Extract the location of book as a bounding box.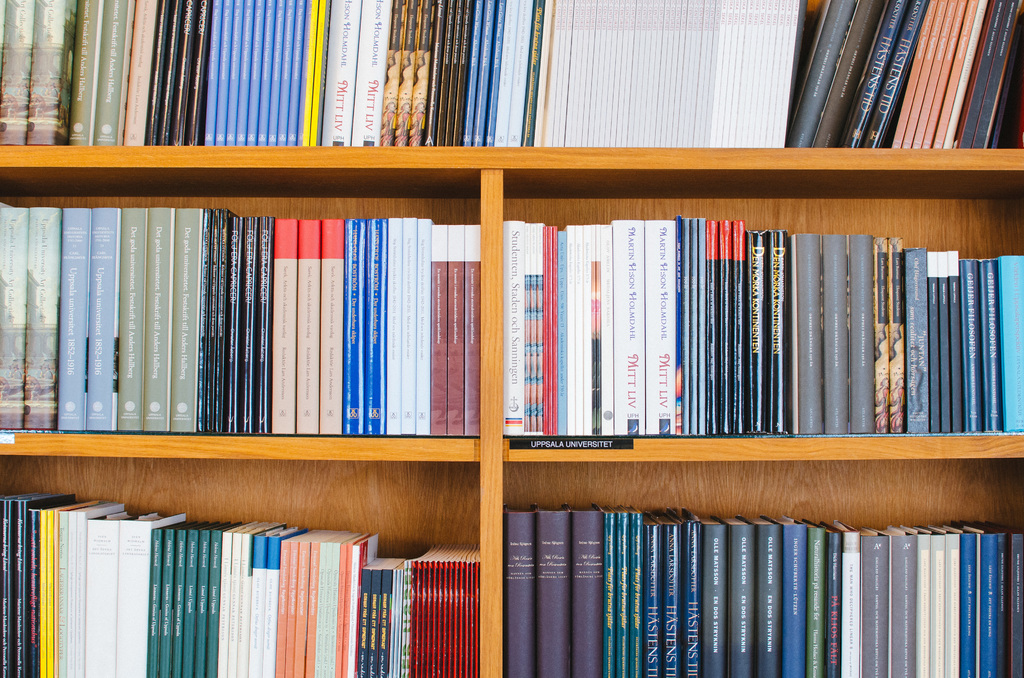
[749, 234, 764, 444].
